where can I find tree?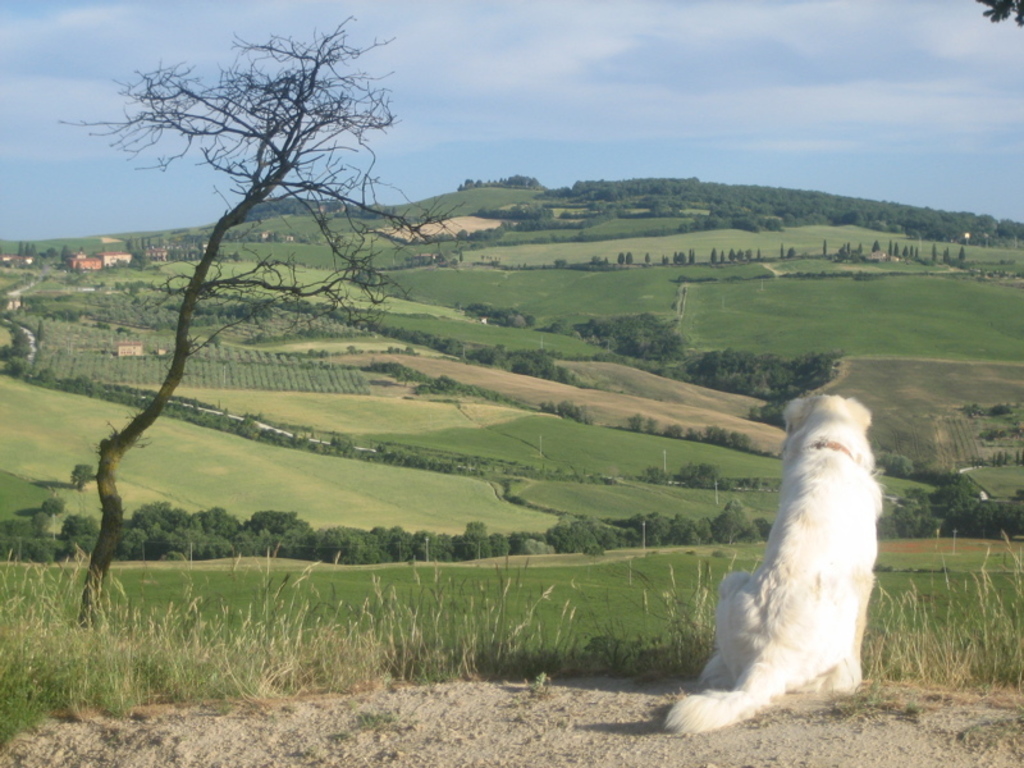
You can find it at 977, 0, 1023, 24.
